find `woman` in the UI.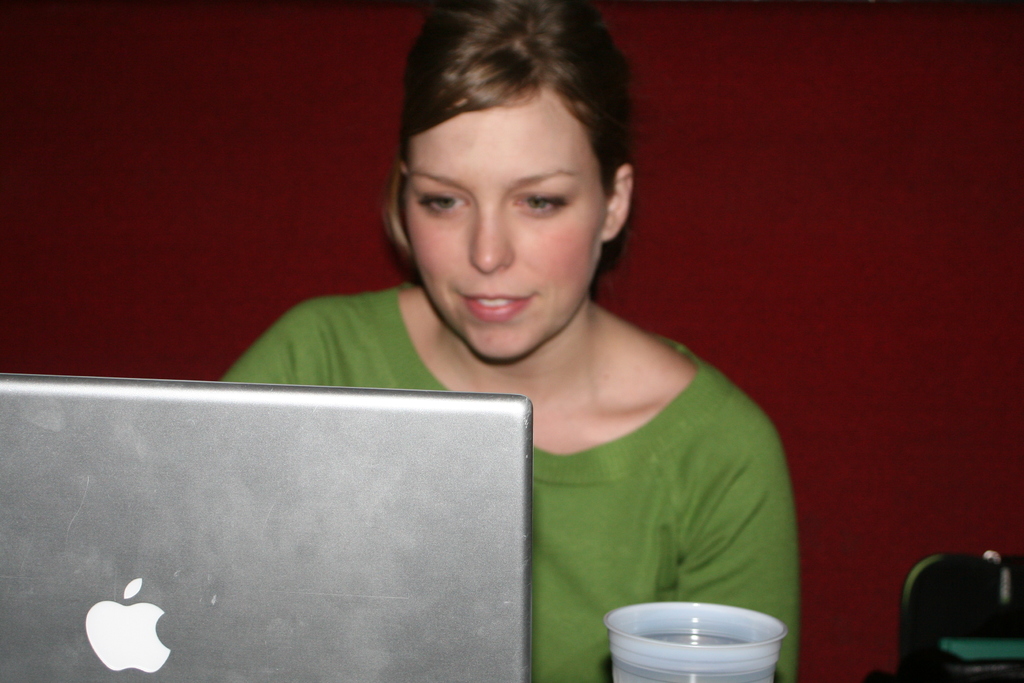
UI element at [x1=167, y1=4, x2=830, y2=655].
